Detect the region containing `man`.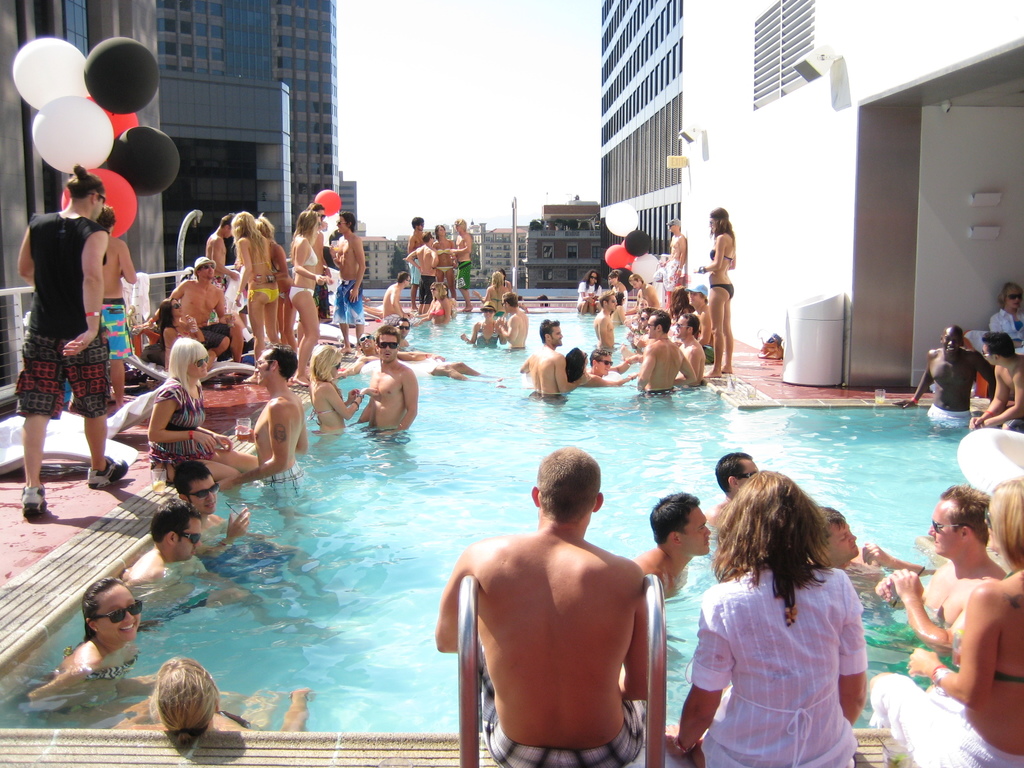
pyautogui.locateOnScreen(355, 325, 420, 452).
